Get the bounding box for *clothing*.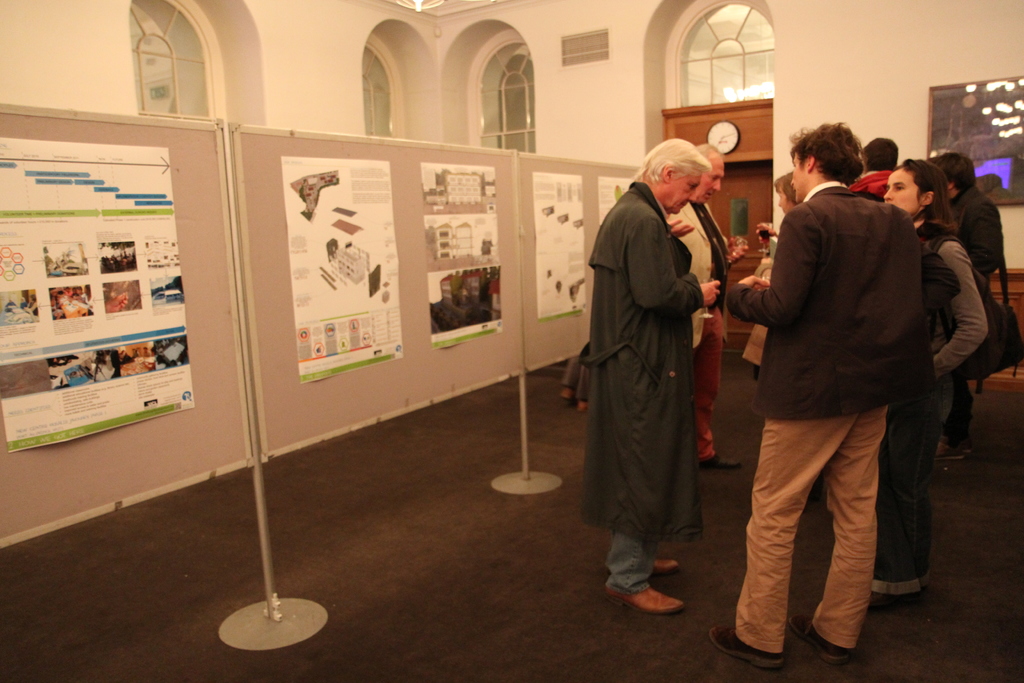
(left=851, top=167, right=895, bottom=198).
